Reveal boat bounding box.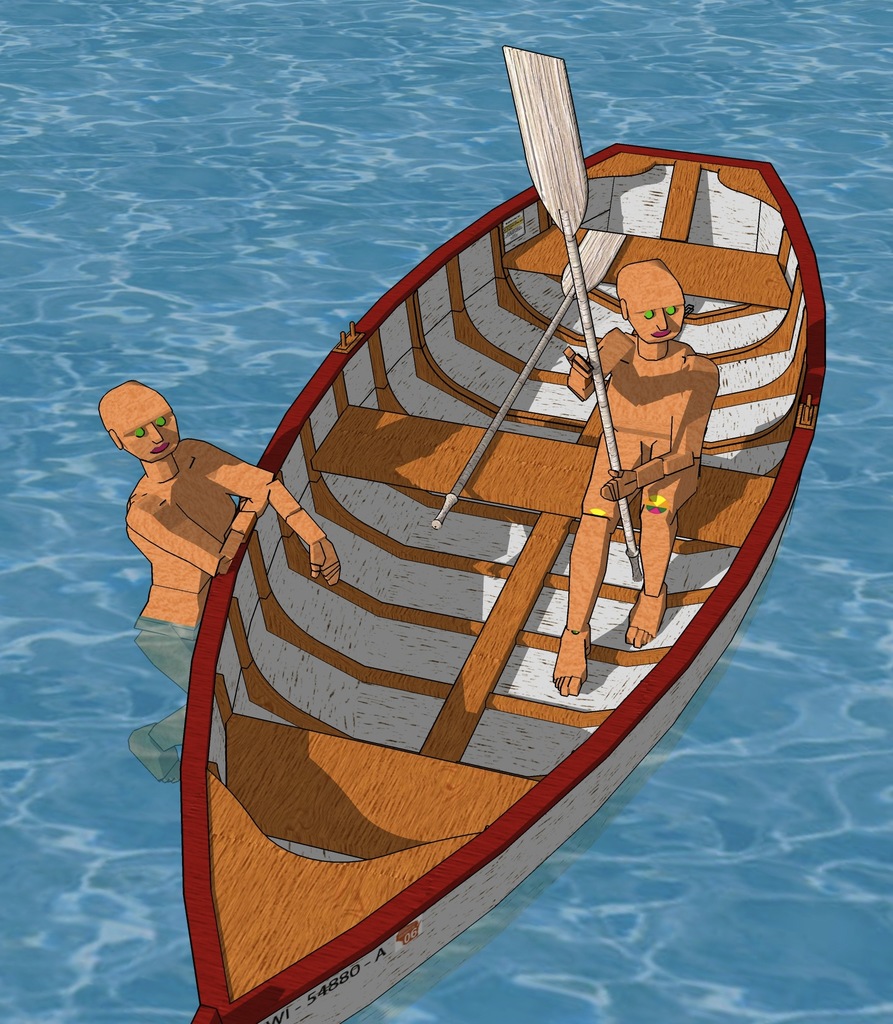
Revealed: left=131, top=68, right=892, bottom=965.
